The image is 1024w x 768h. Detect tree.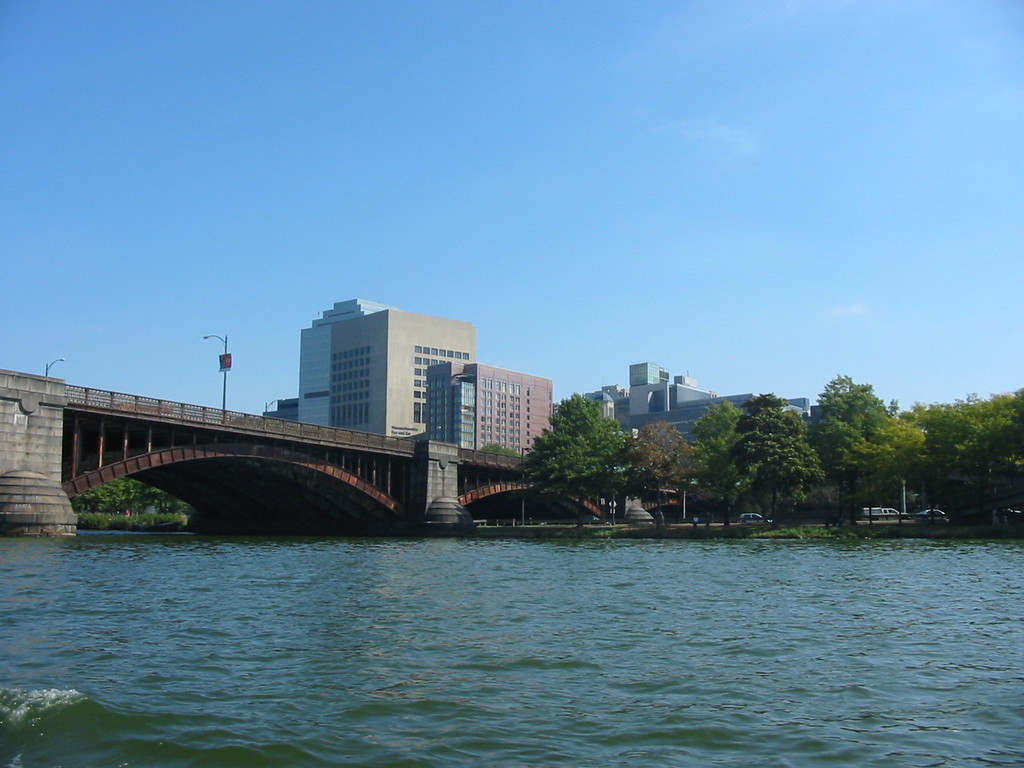
Detection: {"x1": 945, "y1": 387, "x2": 1023, "y2": 522}.
